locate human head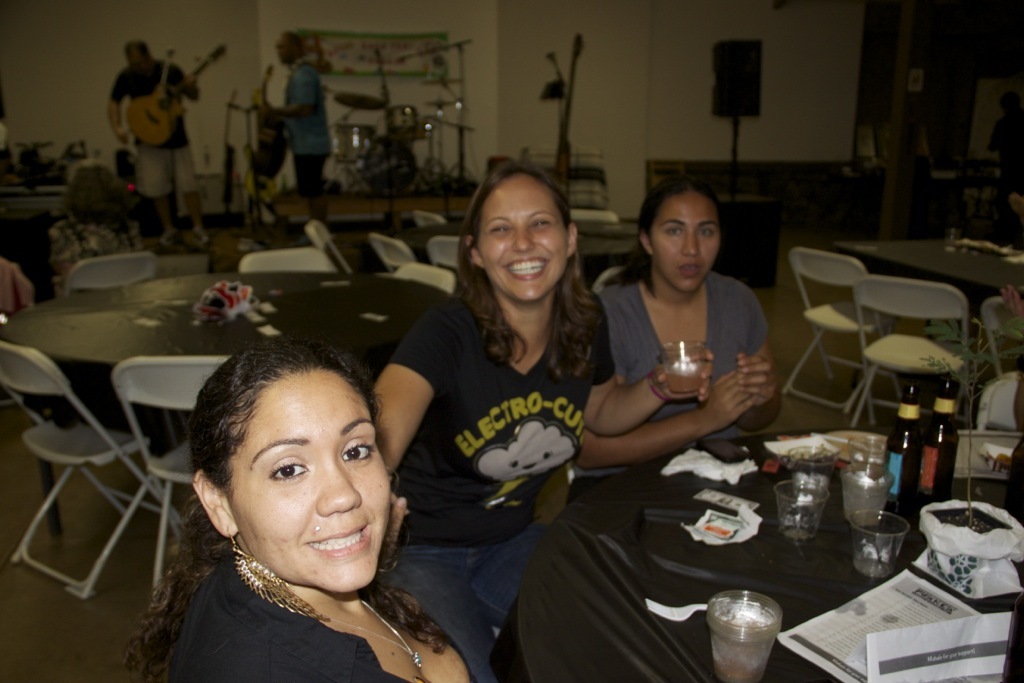
bbox(461, 161, 581, 304)
